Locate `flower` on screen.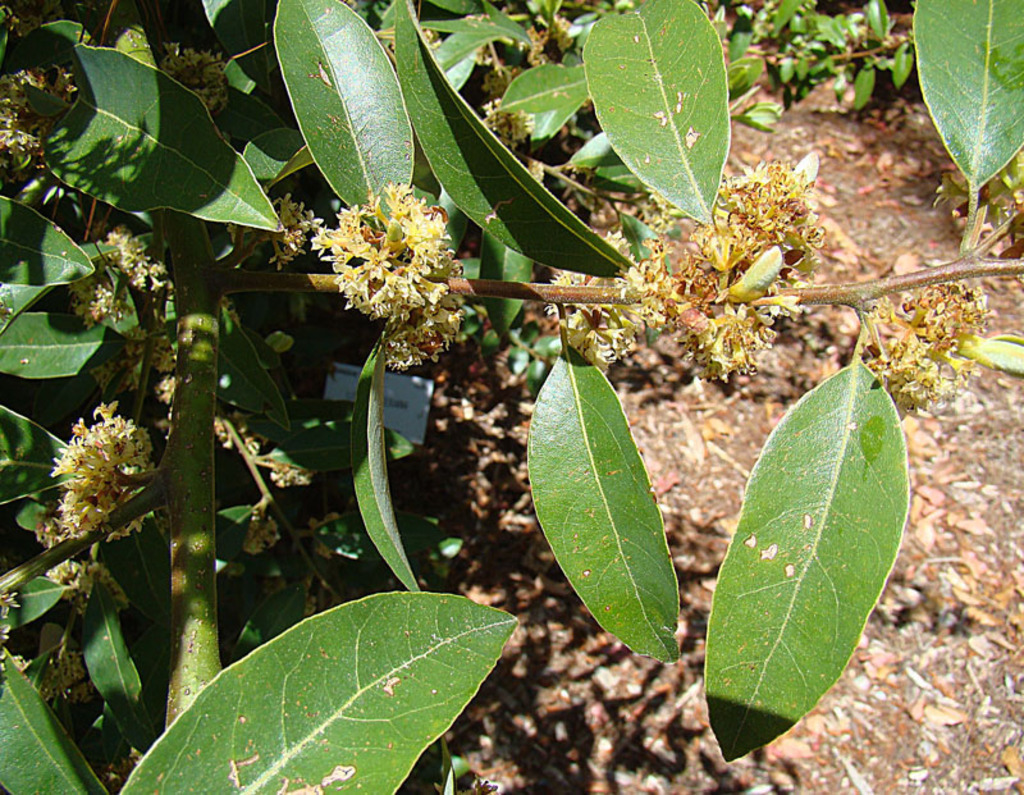
On screen at BBox(864, 283, 986, 416).
